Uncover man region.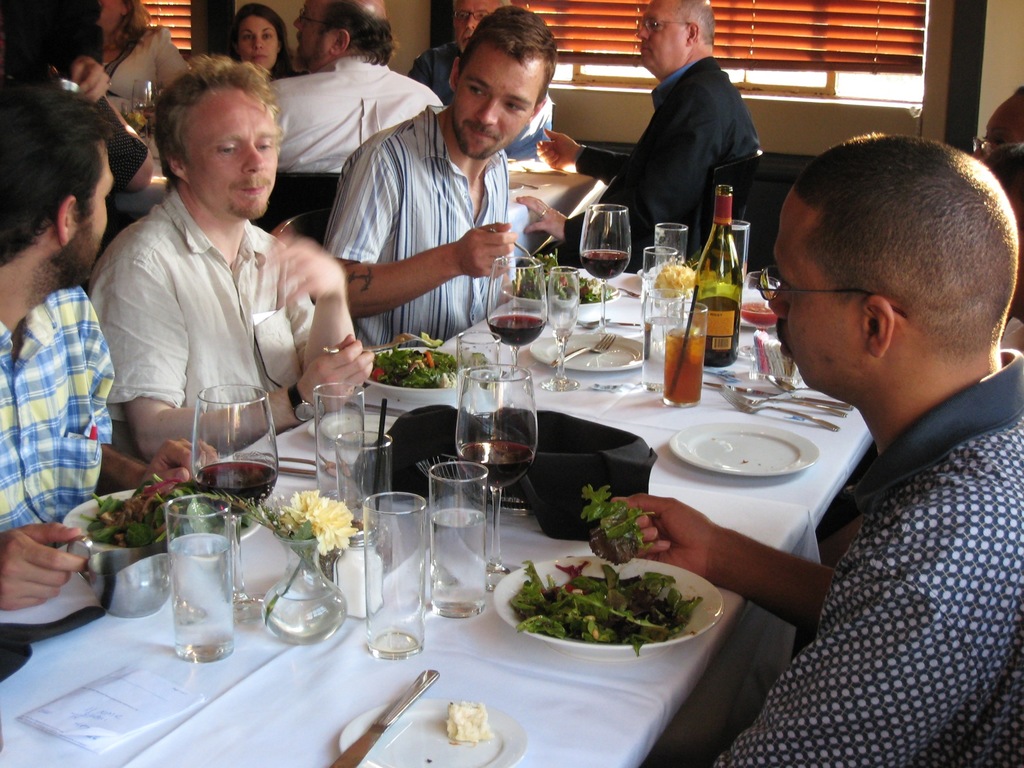
Uncovered: locate(84, 49, 383, 458).
